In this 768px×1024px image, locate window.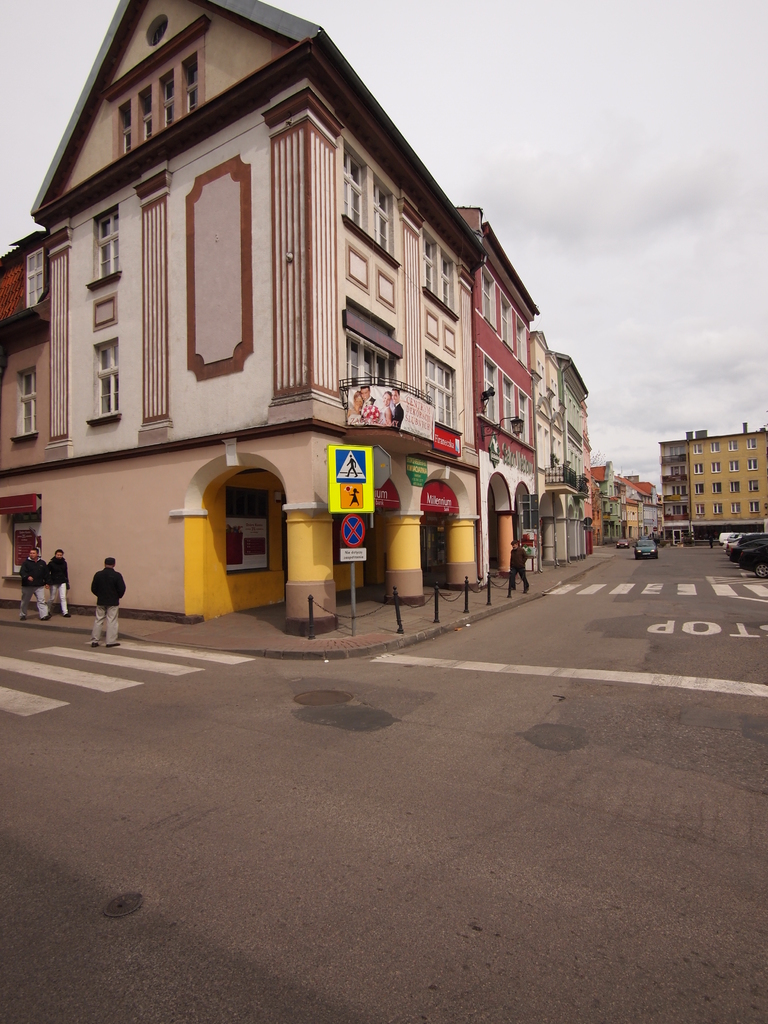
Bounding box: (left=426, top=364, right=454, bottom=424).
